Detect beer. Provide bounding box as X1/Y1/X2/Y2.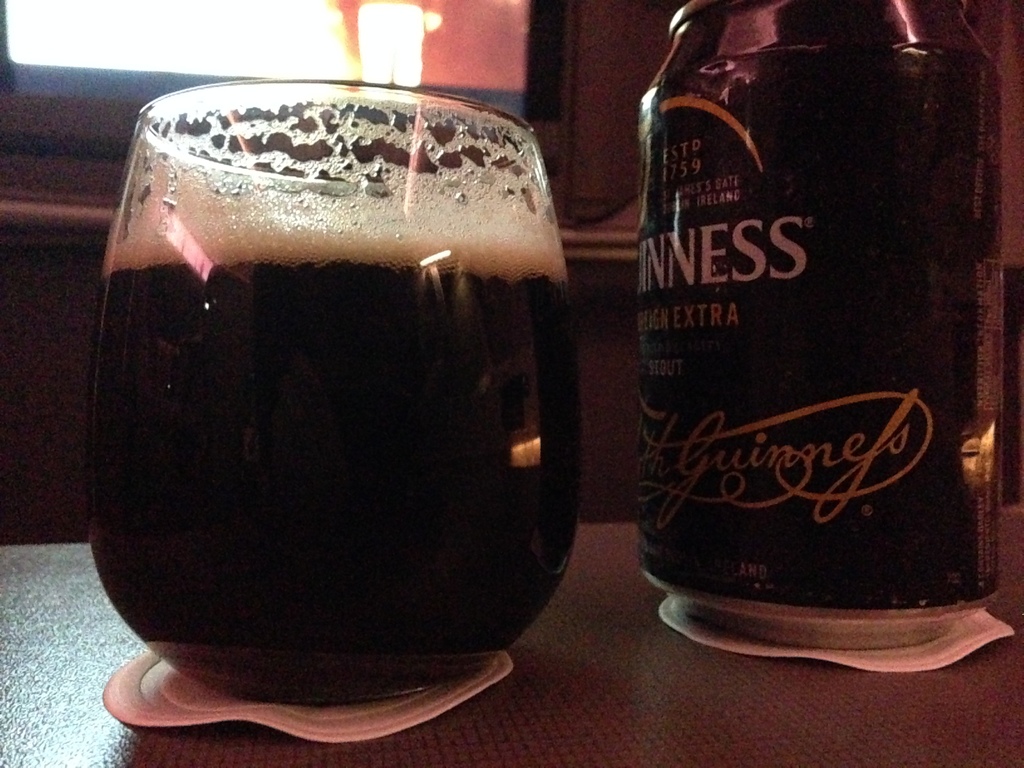
83/83/637/701.
